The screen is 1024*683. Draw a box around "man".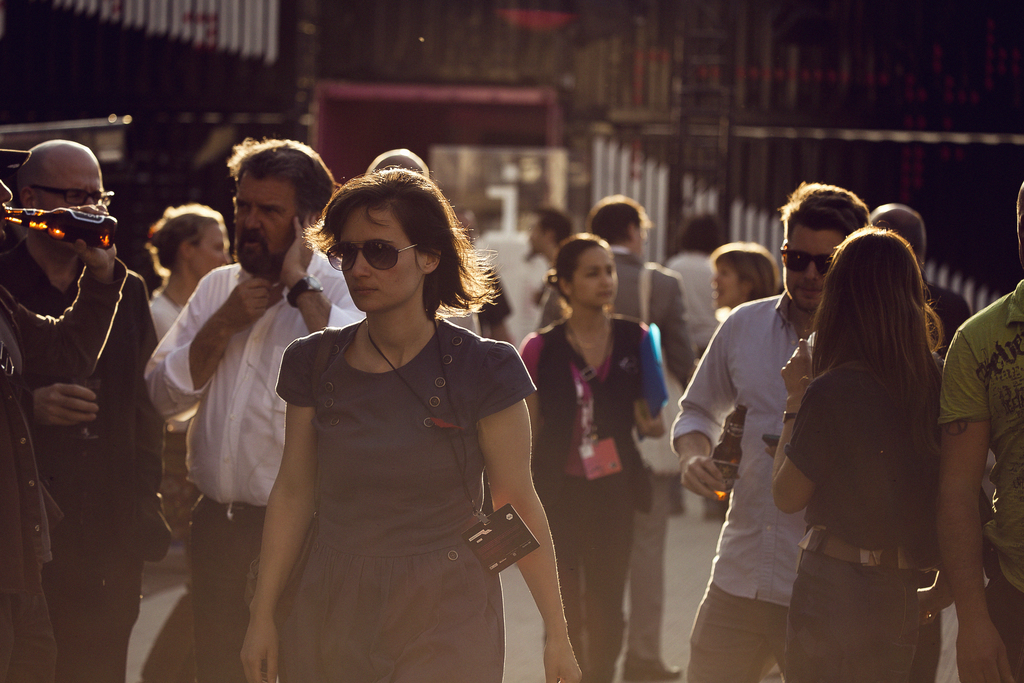
[left=527, top=210, right=581, bottom=308].
